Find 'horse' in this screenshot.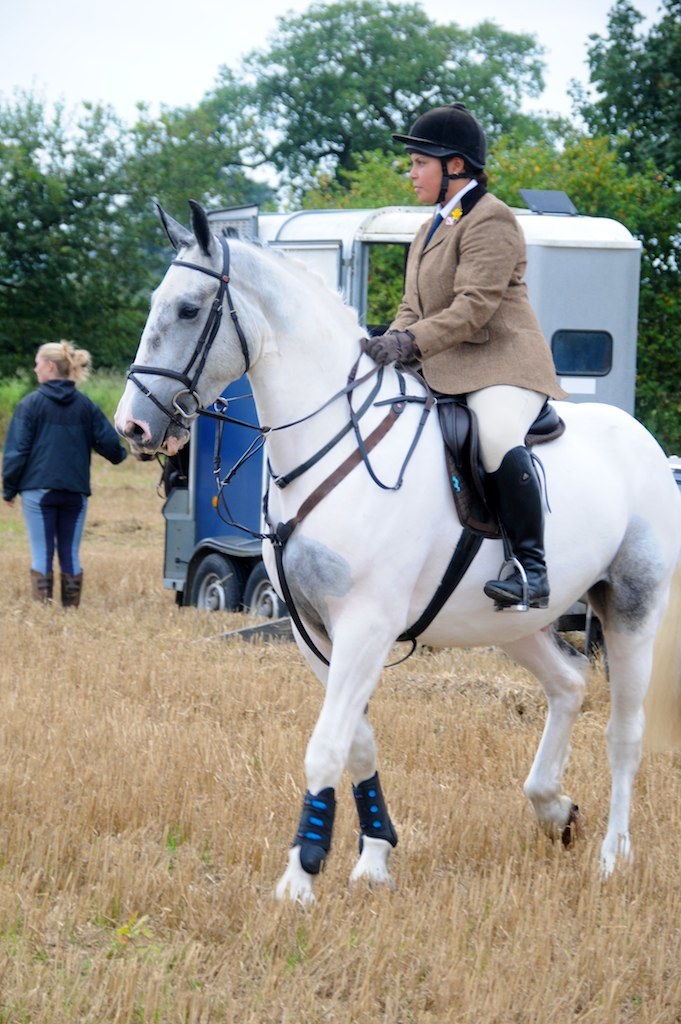
The bounding box for 'horse' is [x1=114, y1=195, x2=680, y2=901].
